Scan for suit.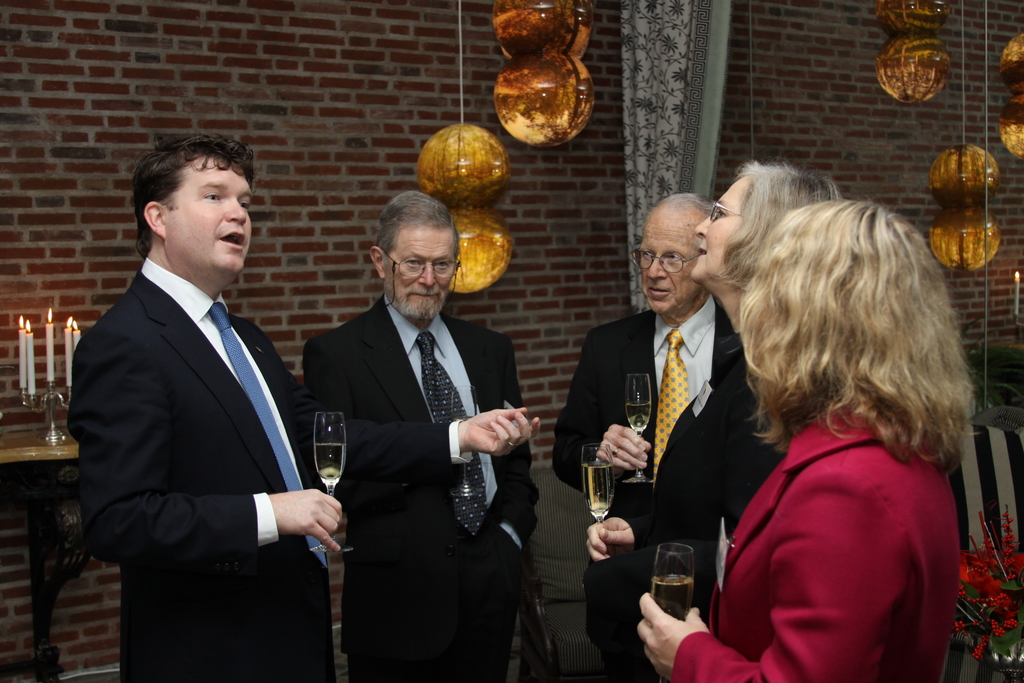
Scan result: region(66, 153, 339, 673).
